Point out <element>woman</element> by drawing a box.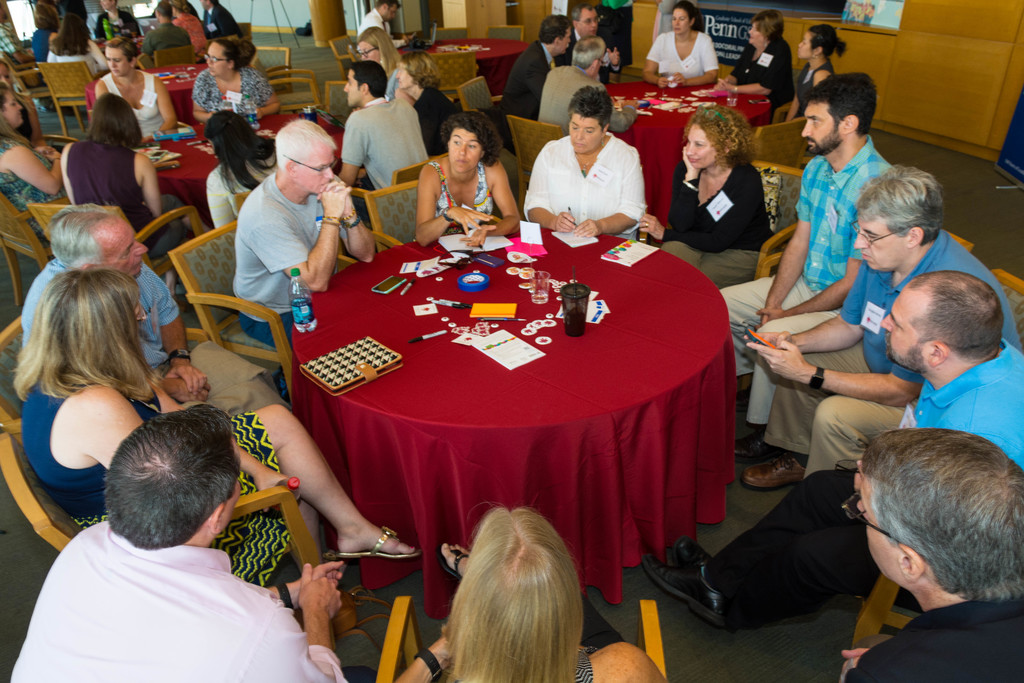
box(519, 86, 645, 240).
